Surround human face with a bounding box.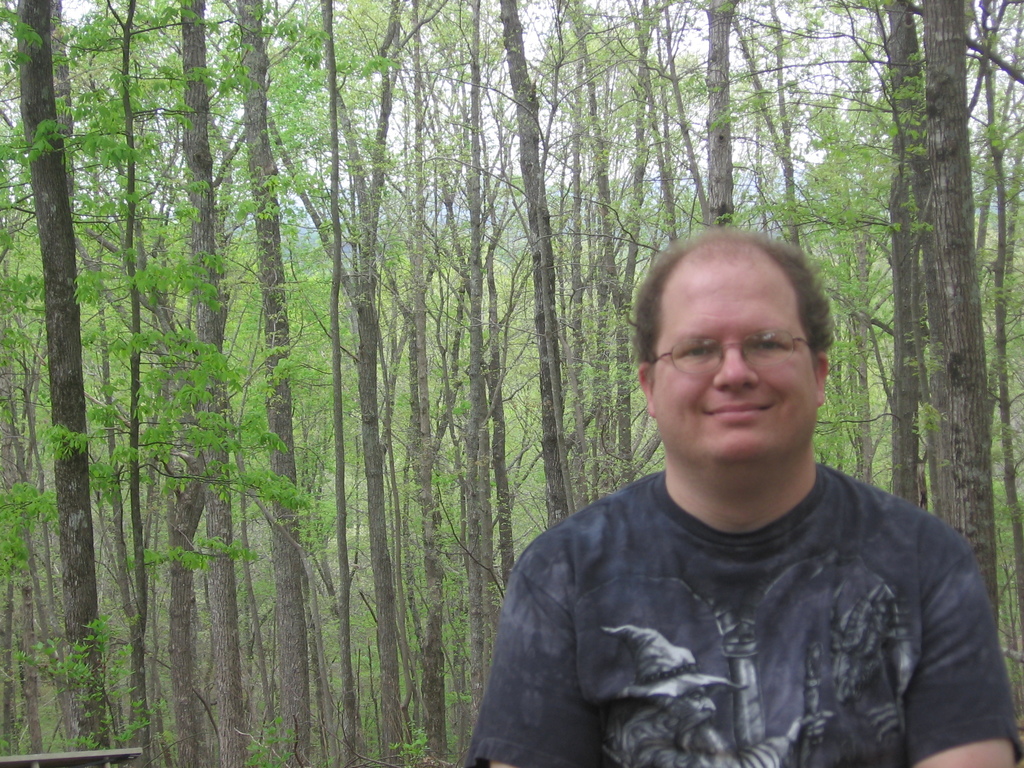
(653, 268, 817, 470).
